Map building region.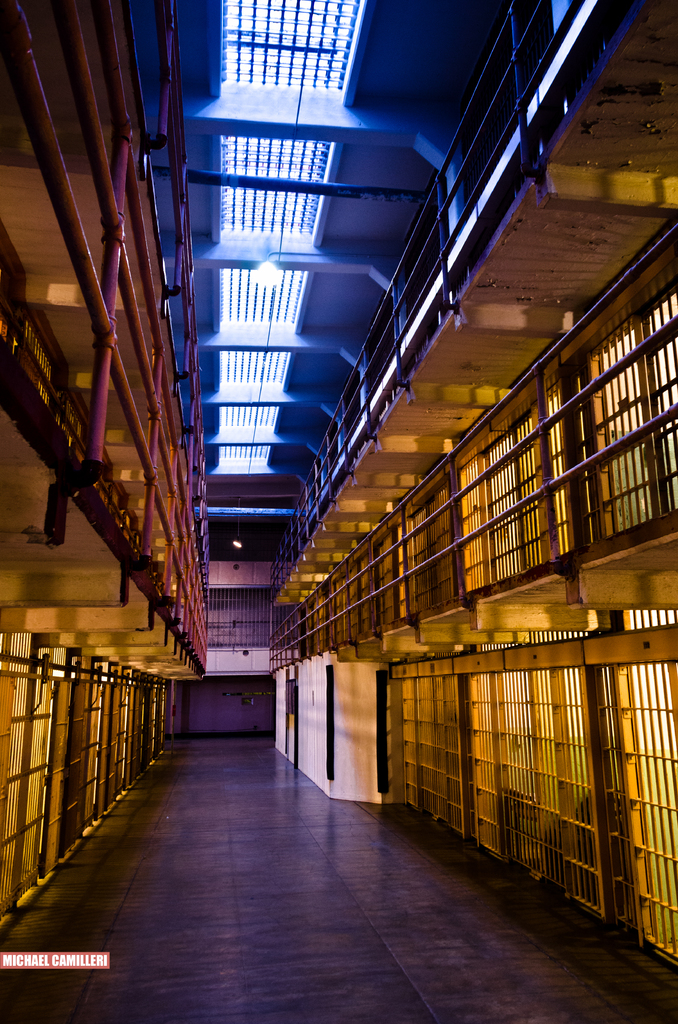
Mapped to {"left": 0, "top": 0, "right": 677, "bottom": 1023}.
